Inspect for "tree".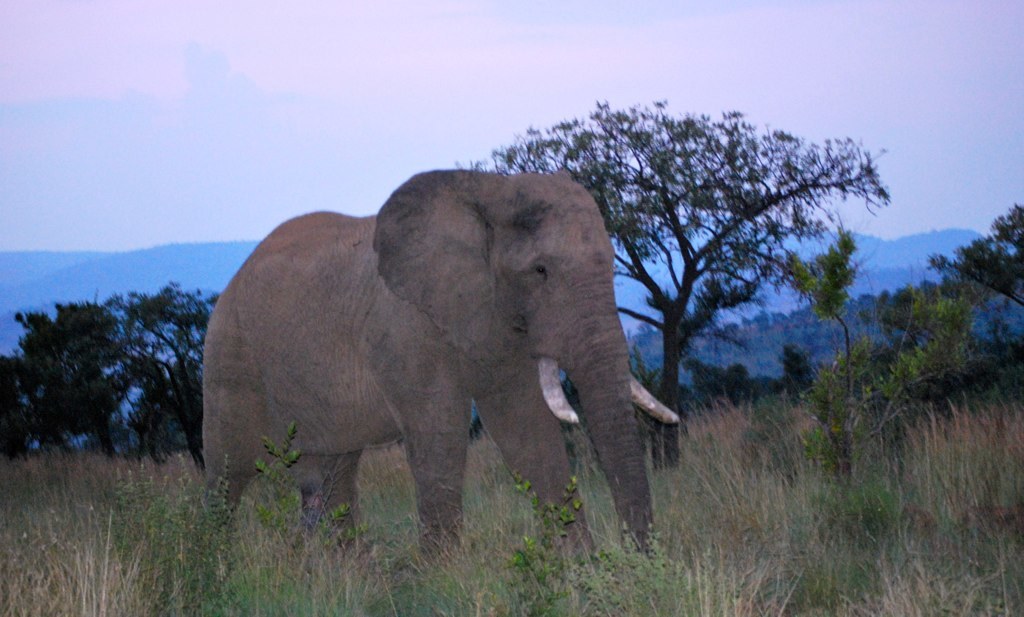
Inspection: <box>631,283,1023,386</box>.
